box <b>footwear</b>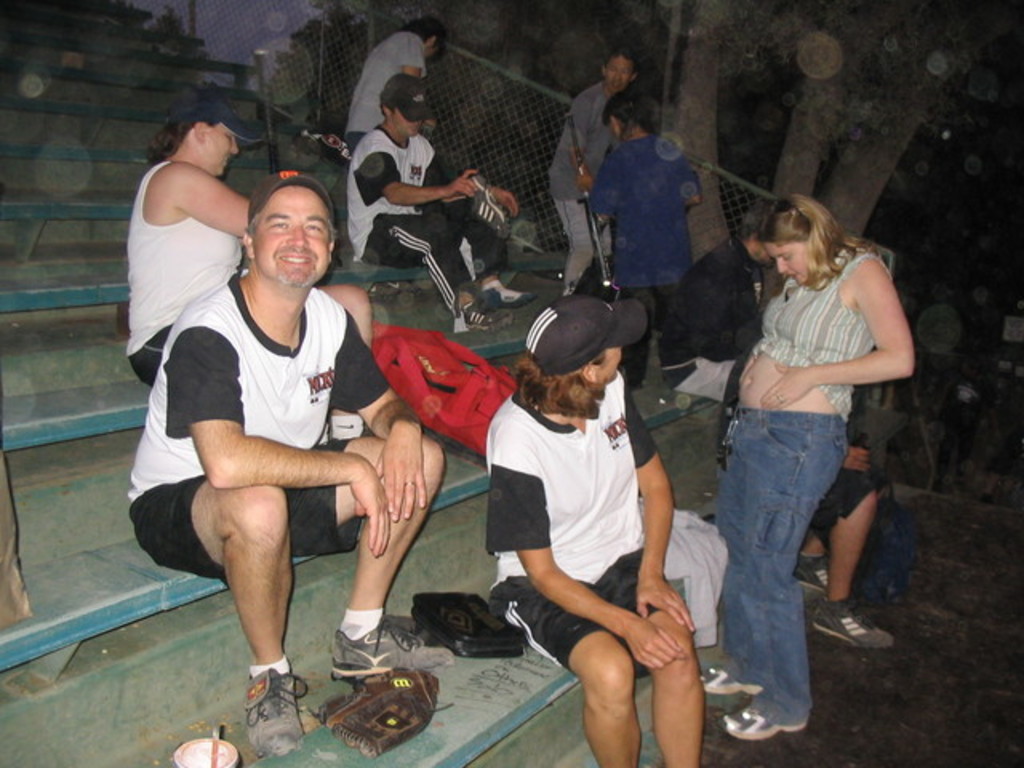
<box>456,299,510,333</box>
